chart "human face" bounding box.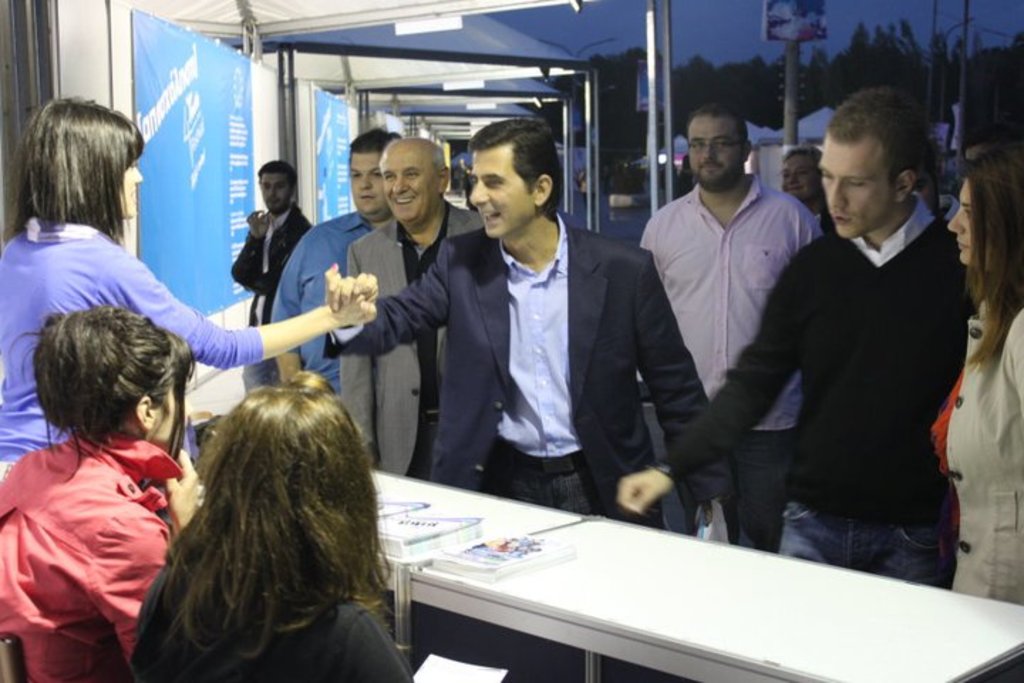
Charted: box=[111, 151, 148, 218].
